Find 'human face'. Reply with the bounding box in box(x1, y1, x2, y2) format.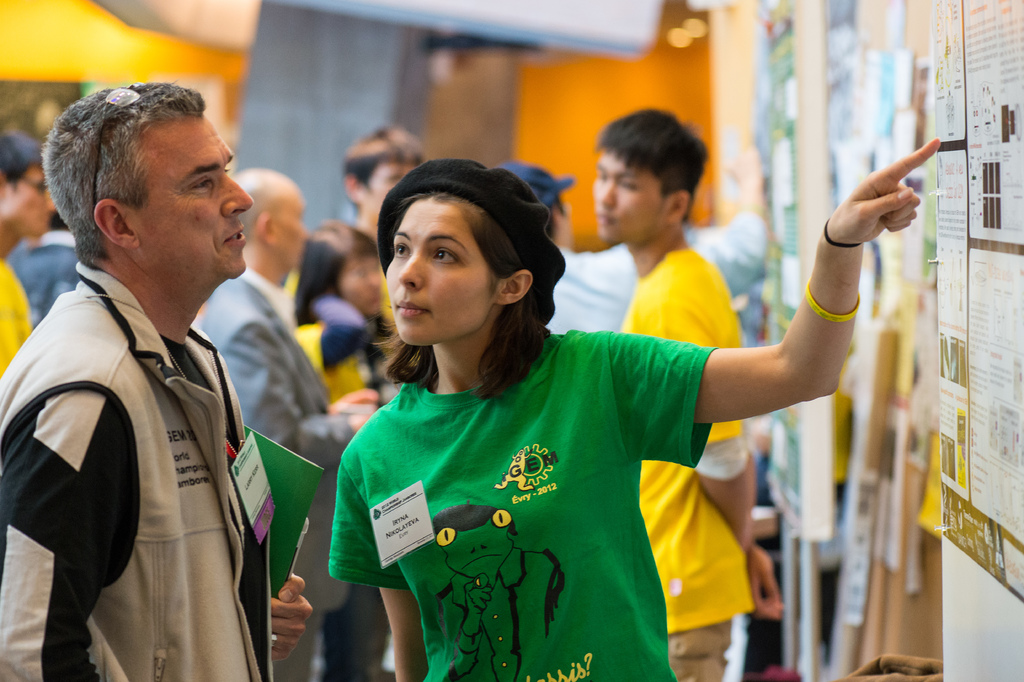
box(584, 152, 673, 245).
